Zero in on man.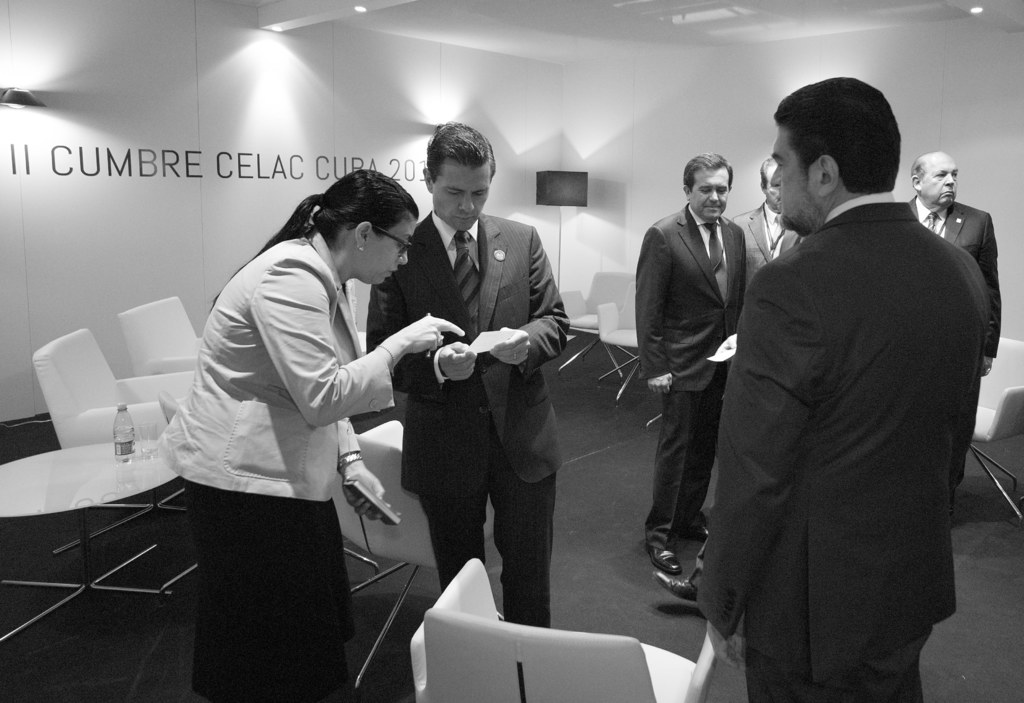
Zeroed in: select_region(368, 118, 571, 636).
